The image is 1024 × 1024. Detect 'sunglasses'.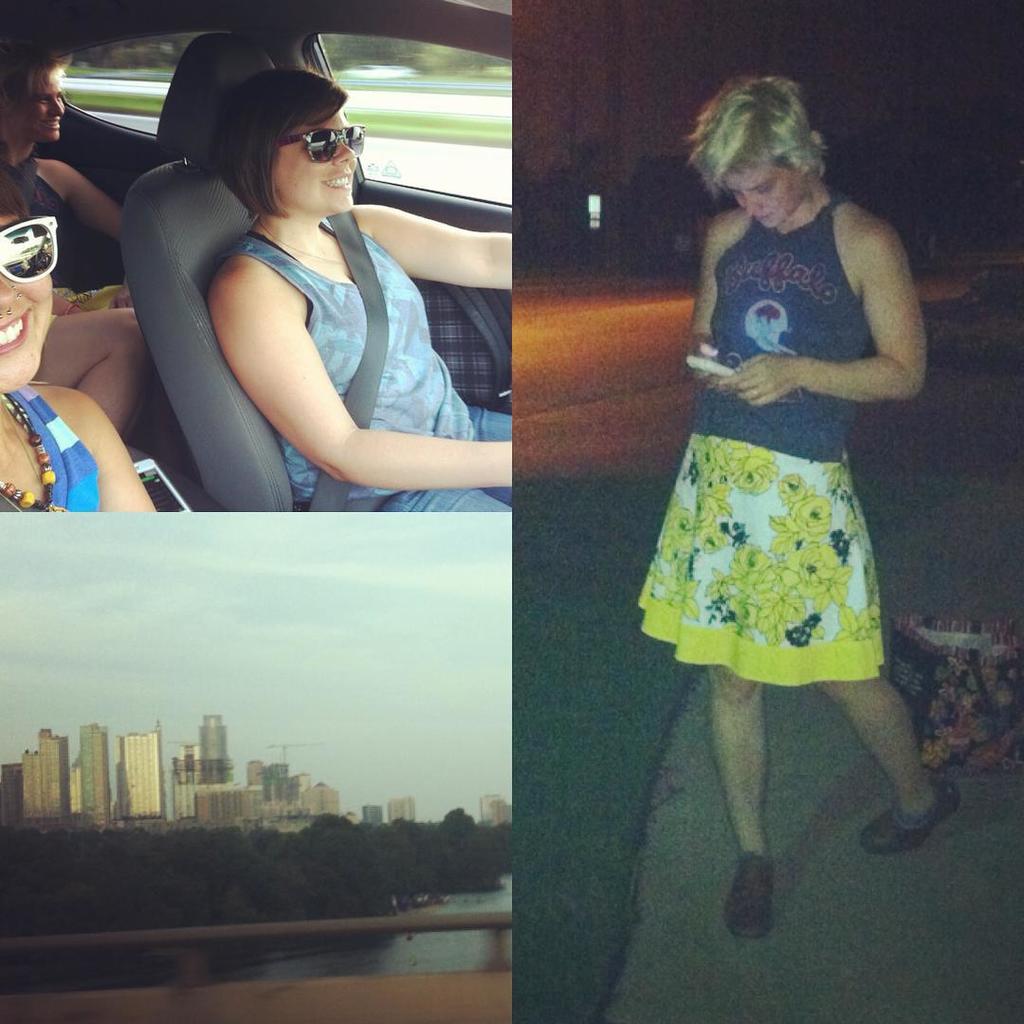
Detection: crop(282, 129, 362, 161).
